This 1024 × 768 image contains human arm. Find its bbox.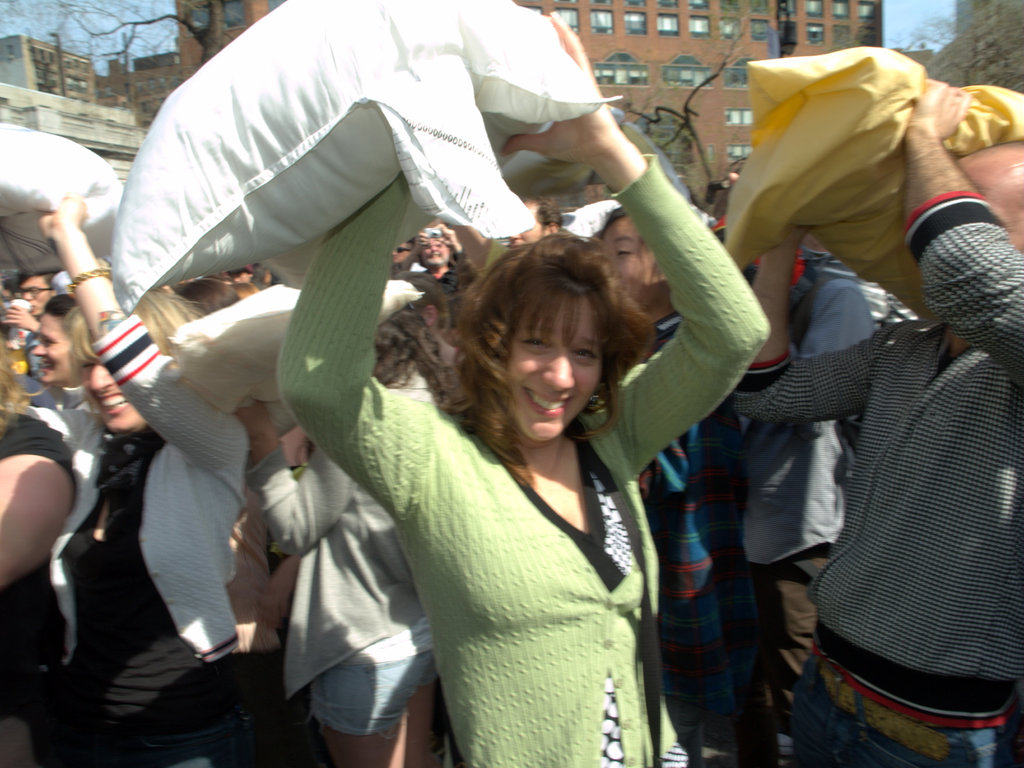
[x1=0, y1=439, x2=77, y2=594].
